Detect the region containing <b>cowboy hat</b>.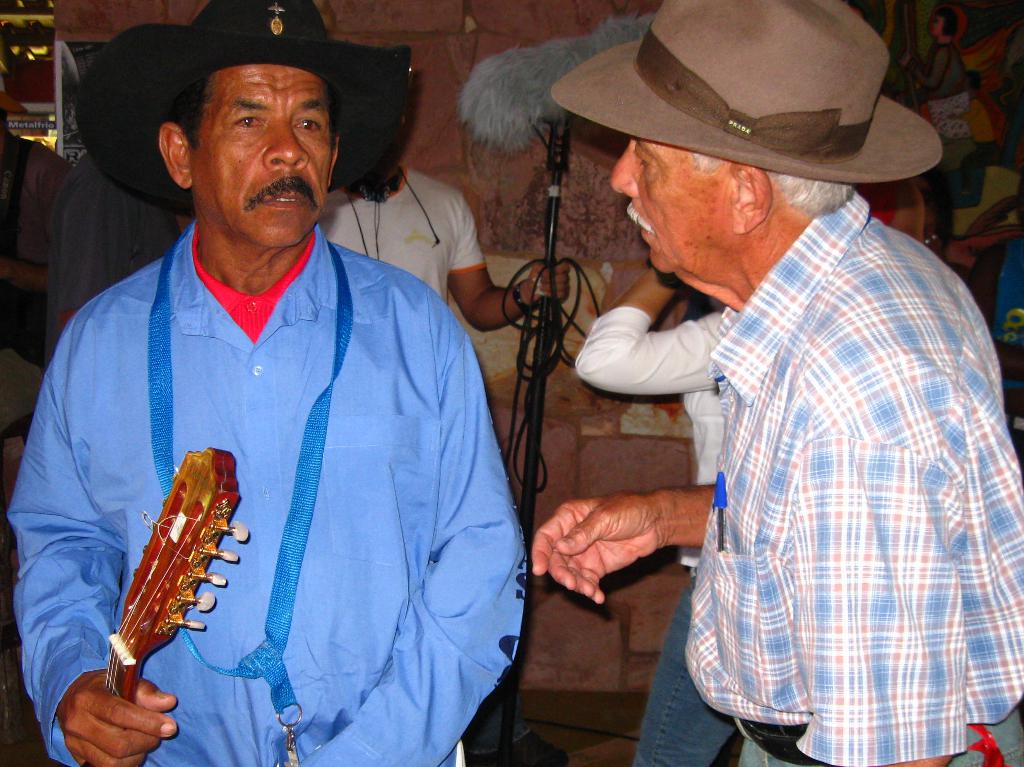
Rect(74, 0, 413, 210).
